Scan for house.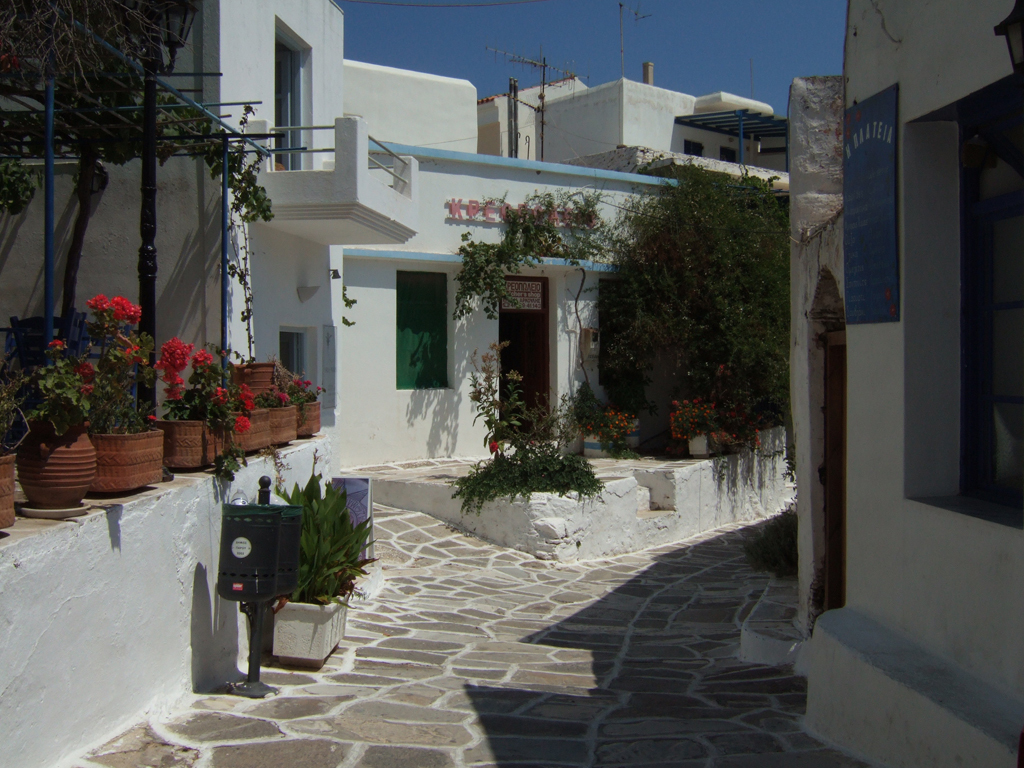
Scan result: (left=0, top=0, right=777, bottom=468).
